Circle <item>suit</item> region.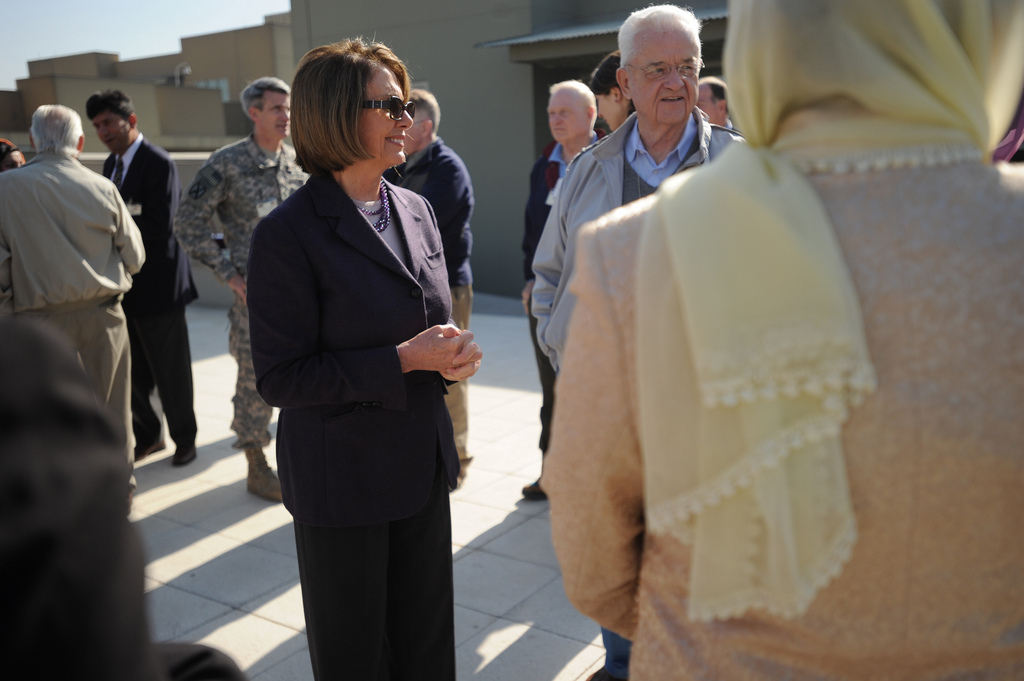
Region: select_region(102, 131, 193, 444).
